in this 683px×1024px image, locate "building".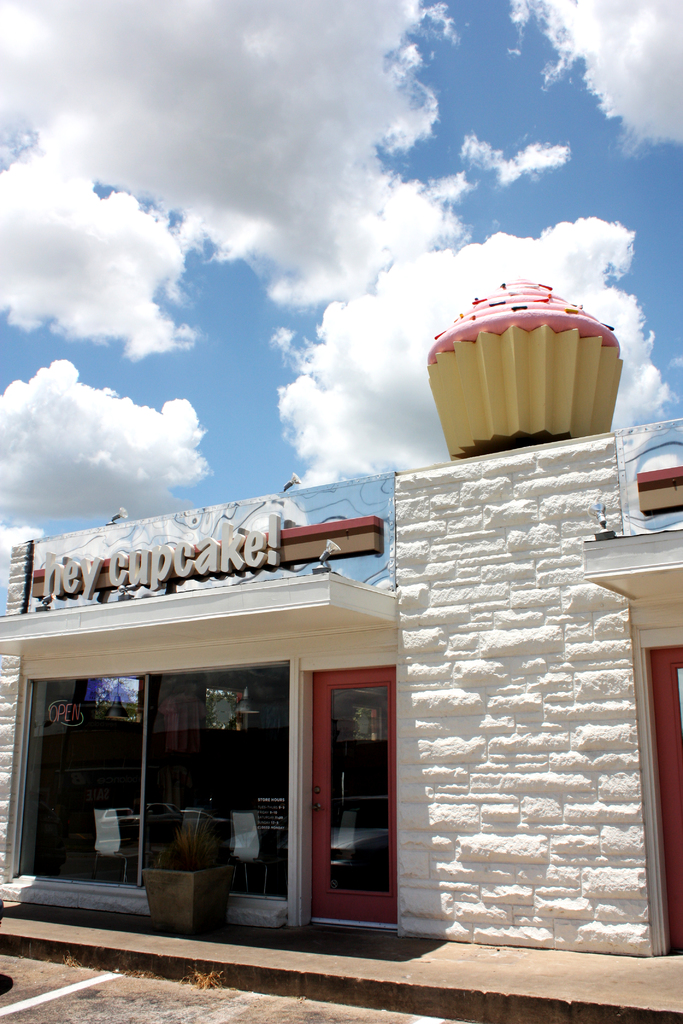
Bounding box: BBox(0, 419, 682, 960).
